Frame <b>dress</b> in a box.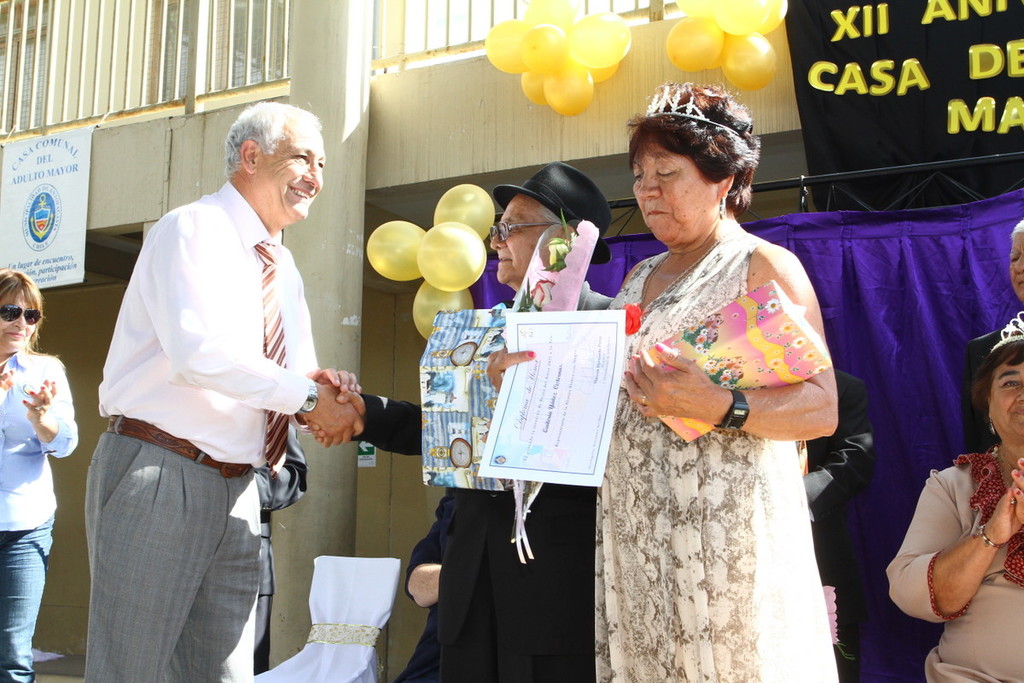
588, 229, 847, 682.
